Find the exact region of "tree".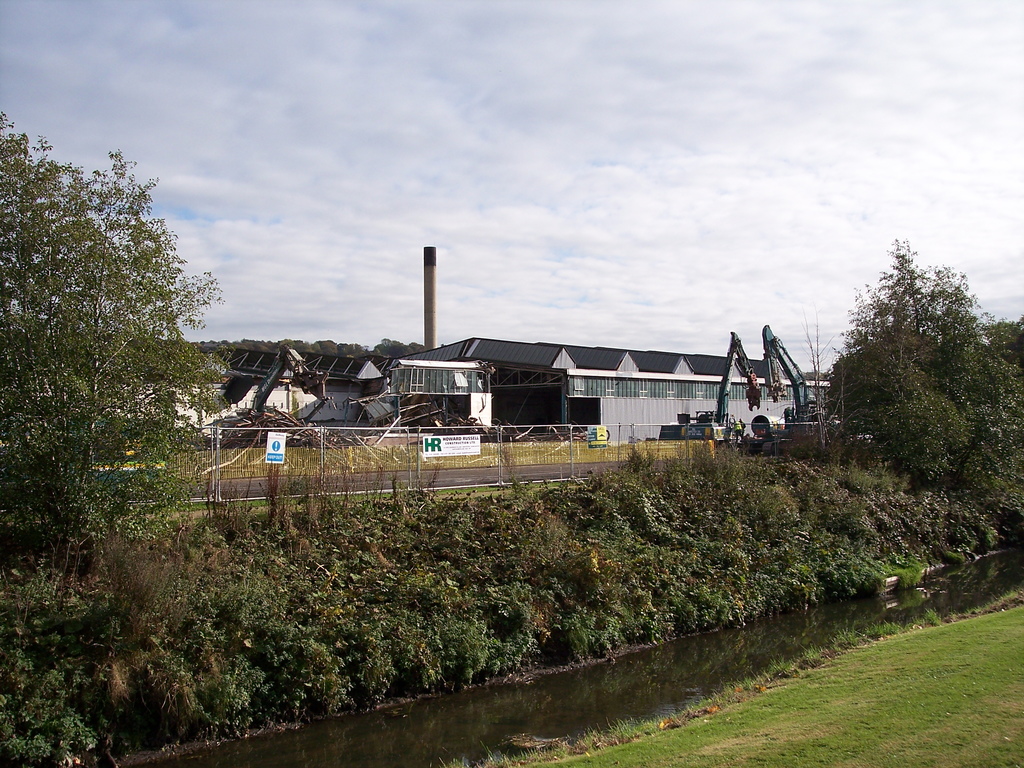
Exact region: box=[827, 232, 1023, 481].
